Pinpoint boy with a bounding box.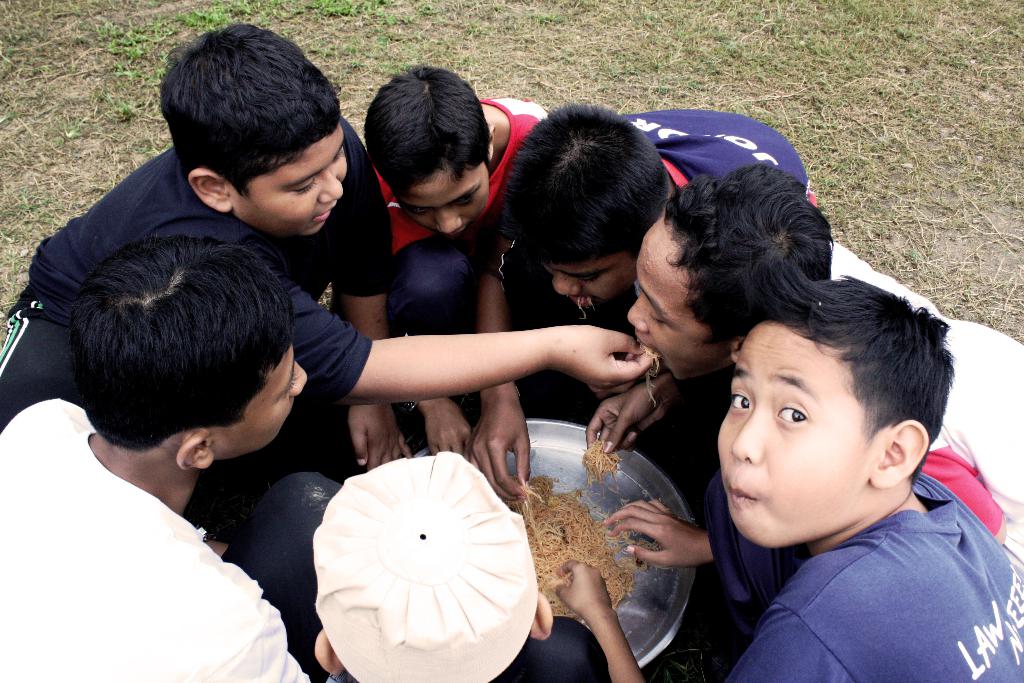
464:99:810:498.
